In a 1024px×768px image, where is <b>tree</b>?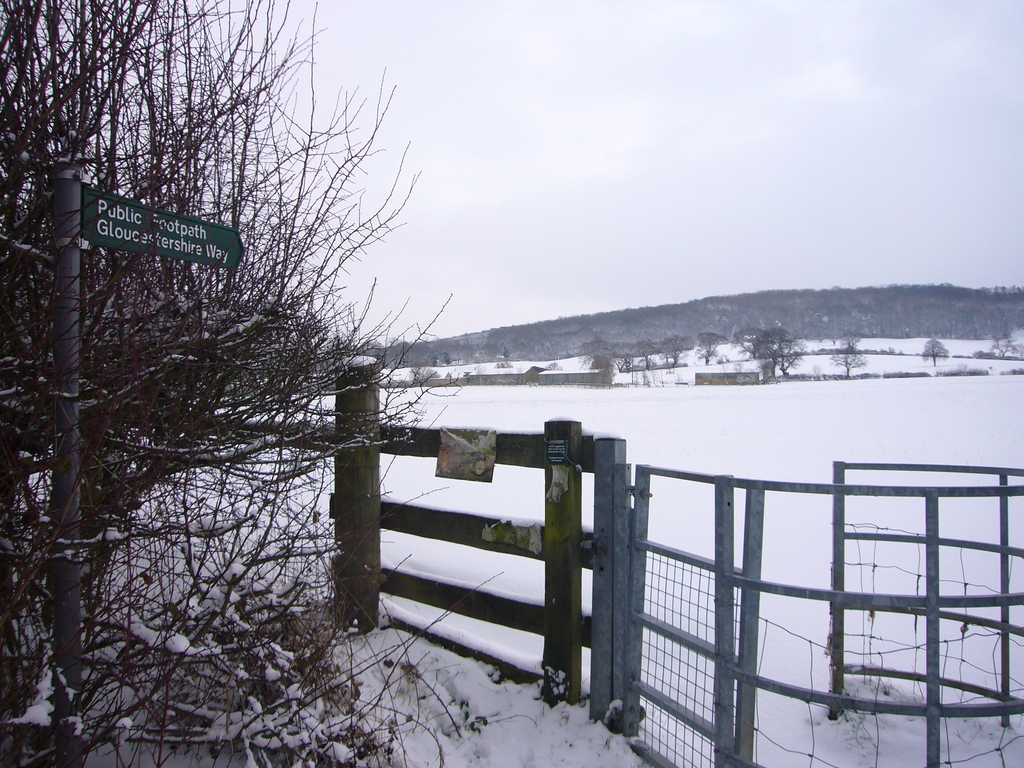
575, 331, 611, 376.
